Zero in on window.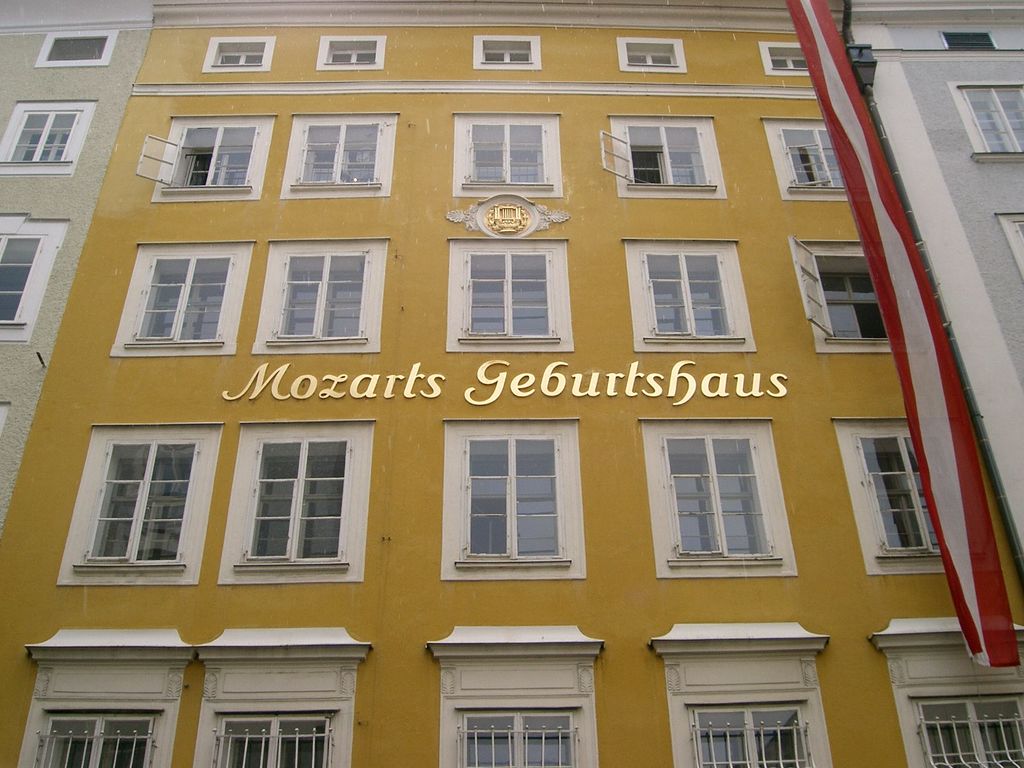
Zeroed in: 437 424 569 594.
